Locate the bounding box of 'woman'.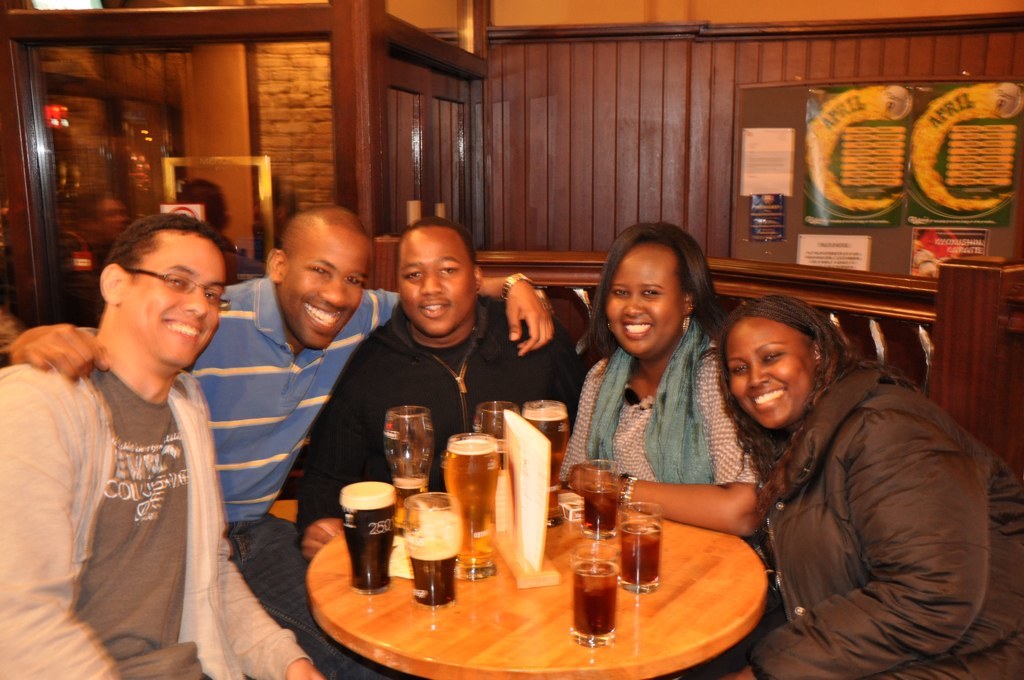
Bounding box: x1=560 y1=221 x2=764 y2=538.
